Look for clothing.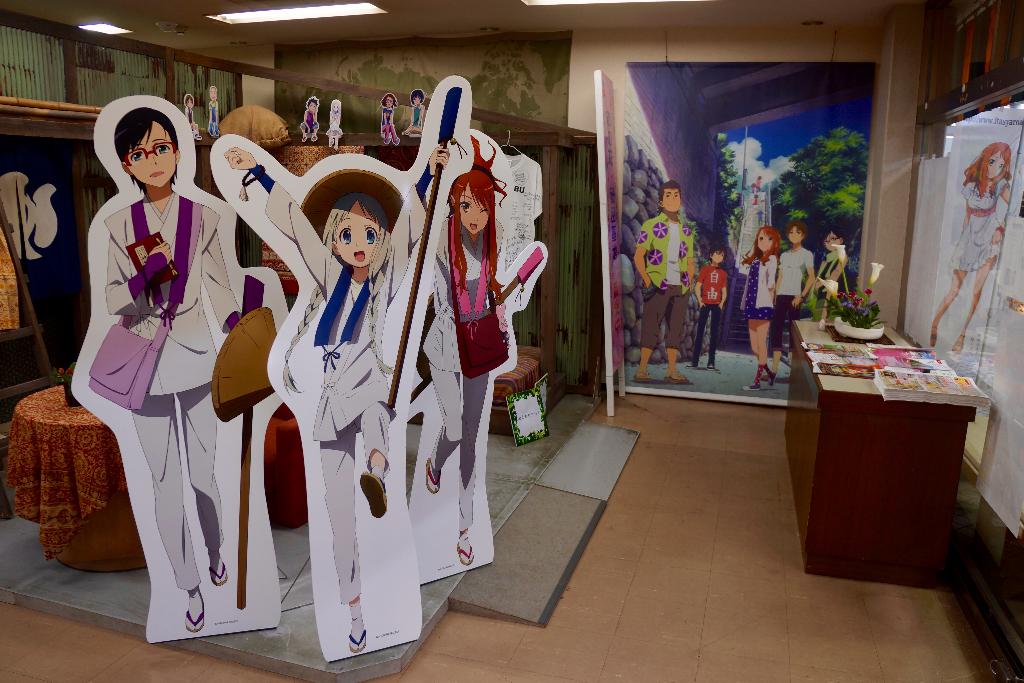
Found: 756,177,759,193.
